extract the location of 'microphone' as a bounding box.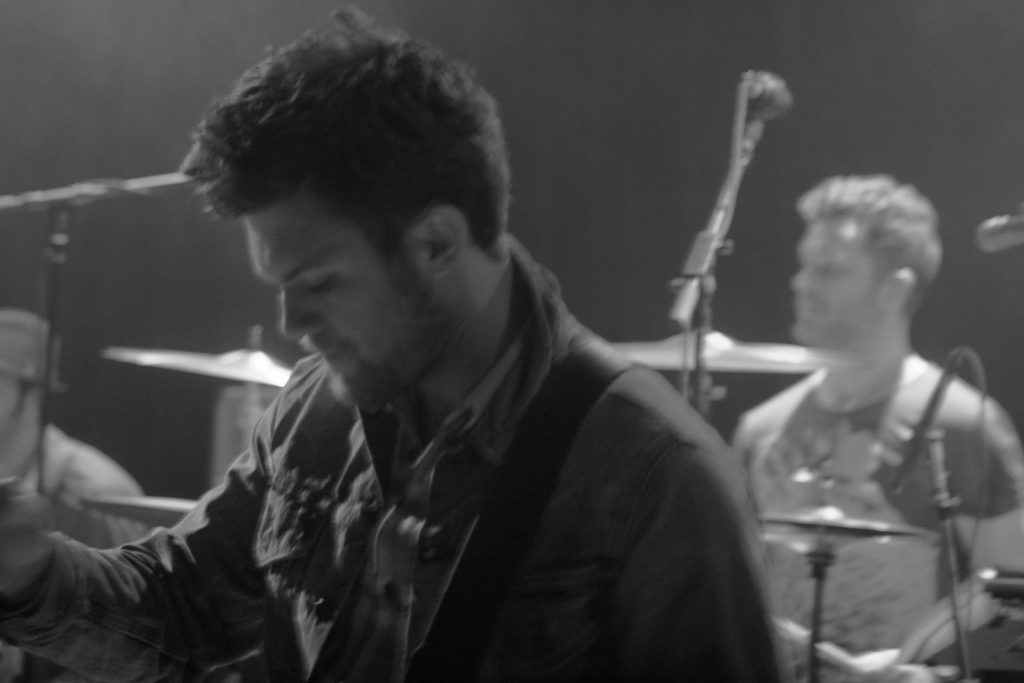
729:68:795:126.
